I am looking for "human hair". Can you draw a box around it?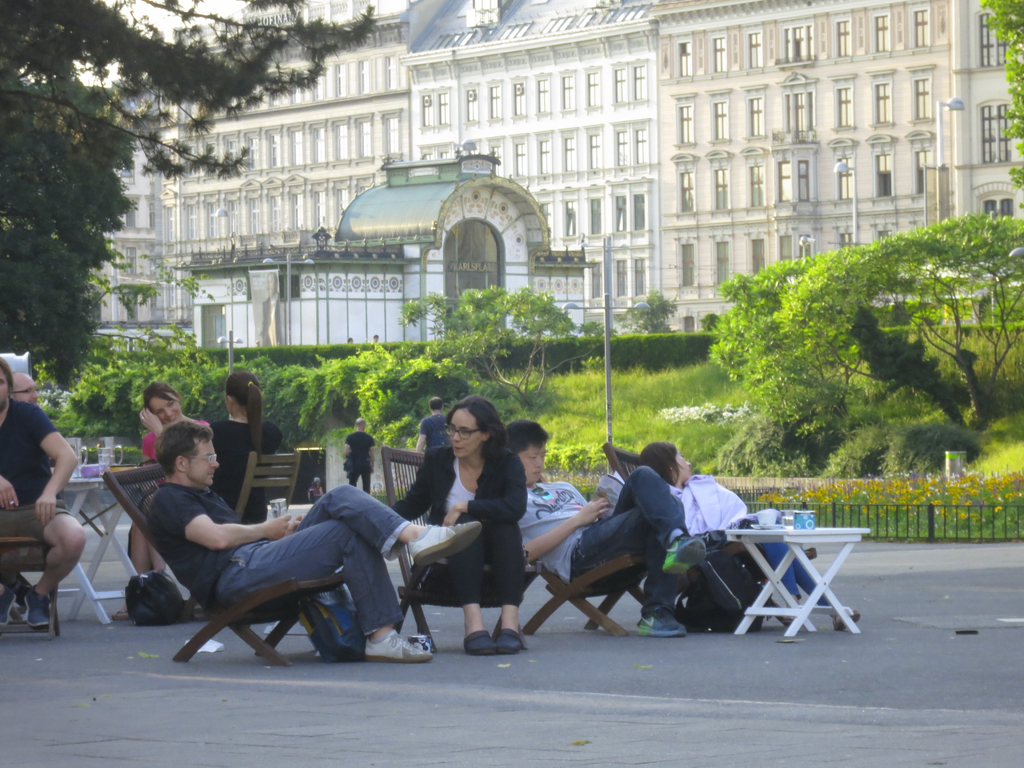
Sure, the bounding box is (444,398,508,462).
